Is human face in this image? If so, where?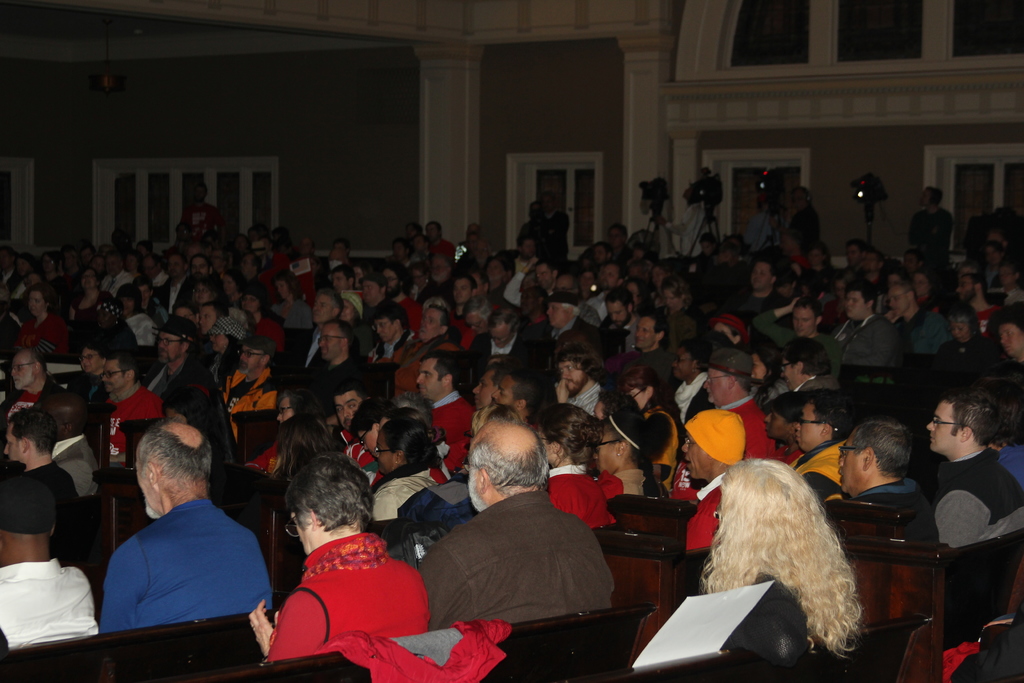
Yes, at (left=1004, top=322, right=1023, bottom=354).
